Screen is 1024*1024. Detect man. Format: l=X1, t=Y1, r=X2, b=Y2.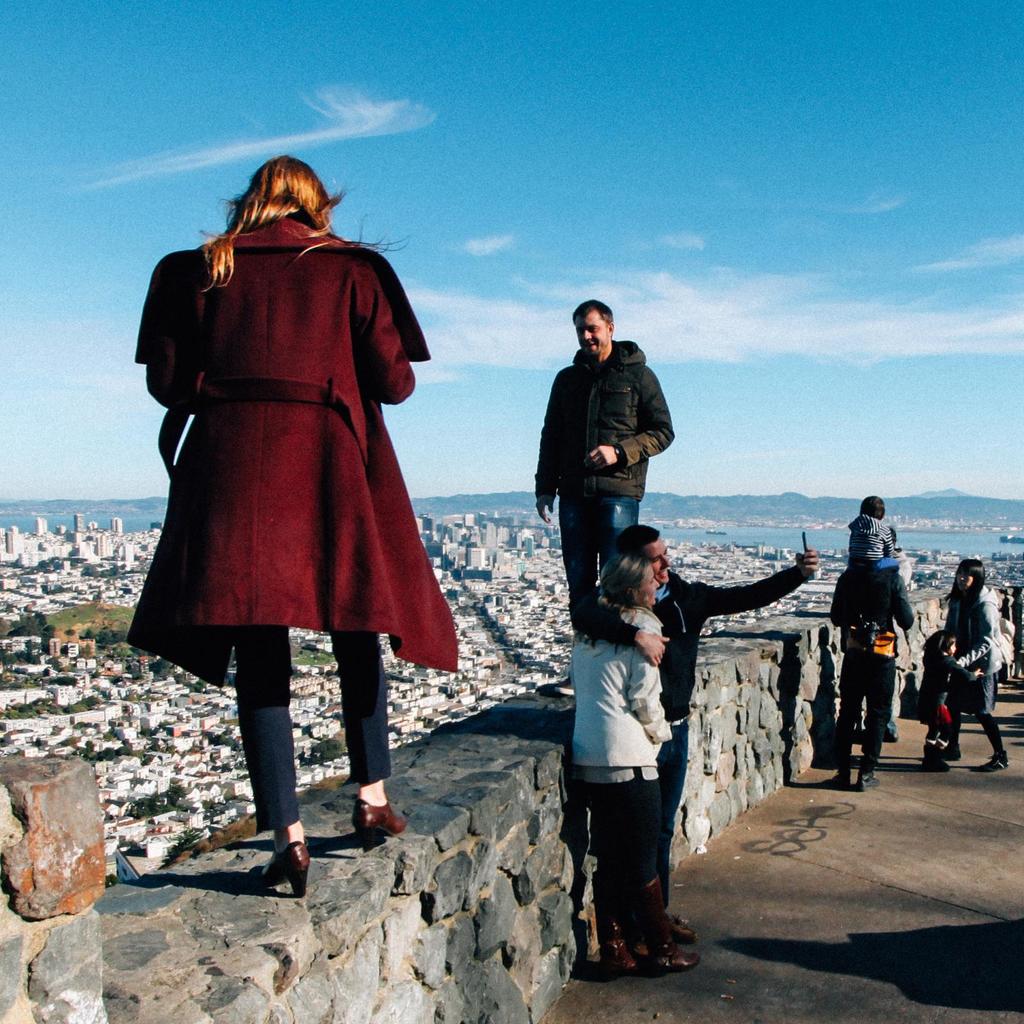
l=531, t=301, r=682, b=662.
